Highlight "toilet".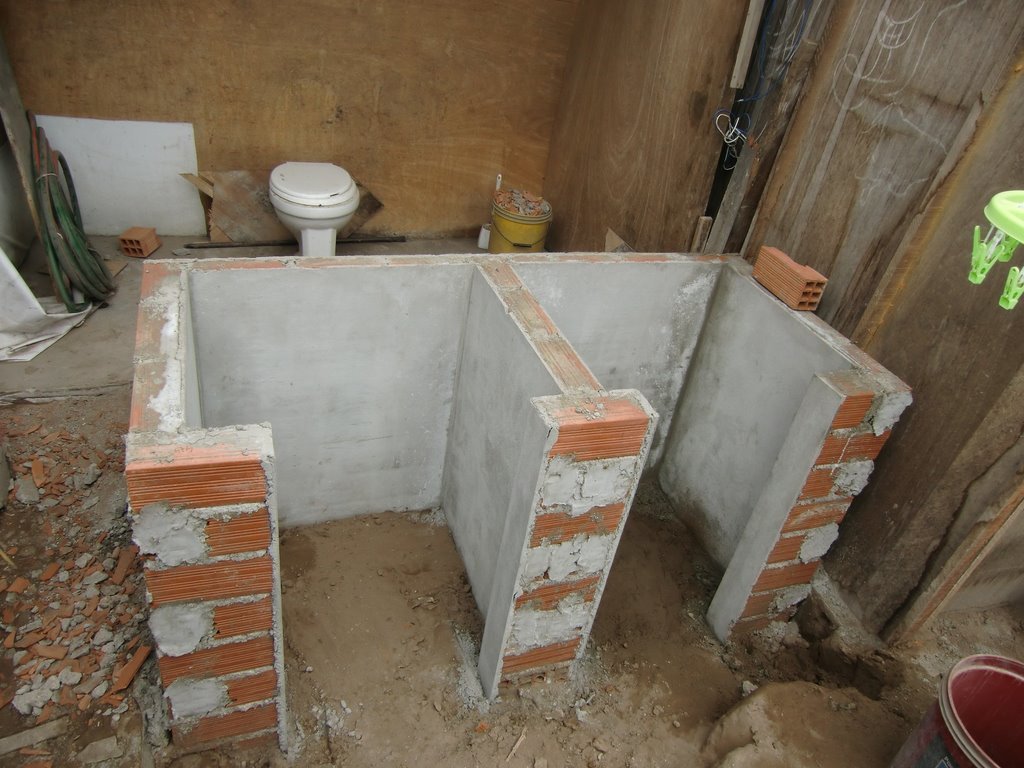
Highlighted region: locate(259, 157, 371, 260).
